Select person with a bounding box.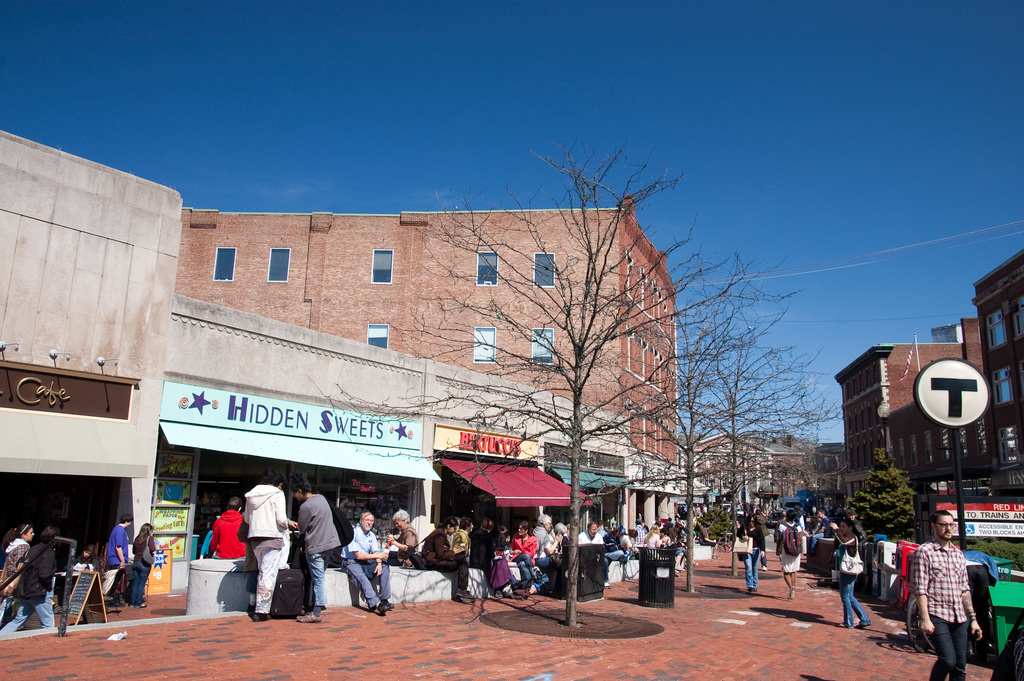
[0,524,35,590].
